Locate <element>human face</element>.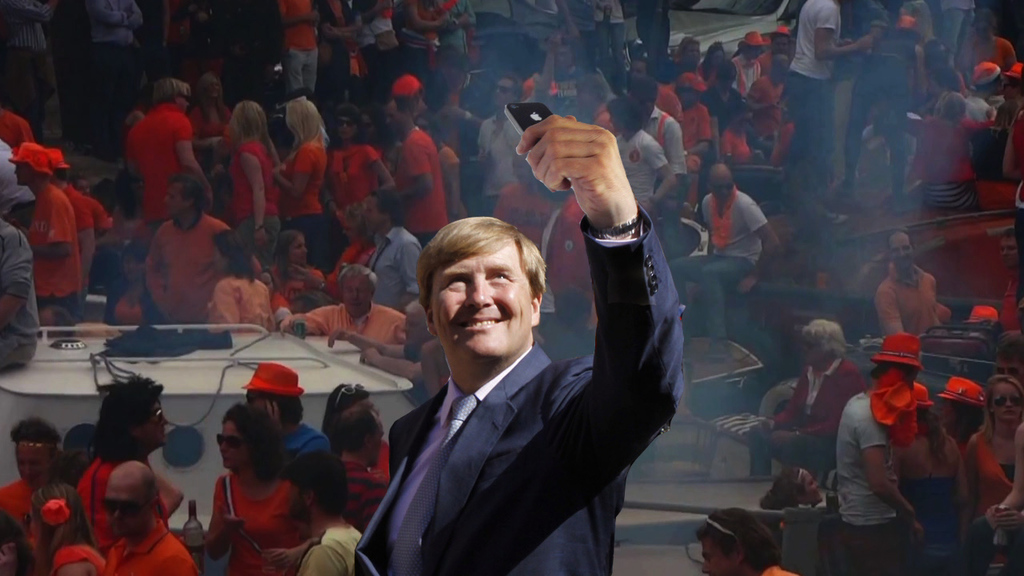
Bounding box: [left=15, top=437, right=48, bottom=486].
